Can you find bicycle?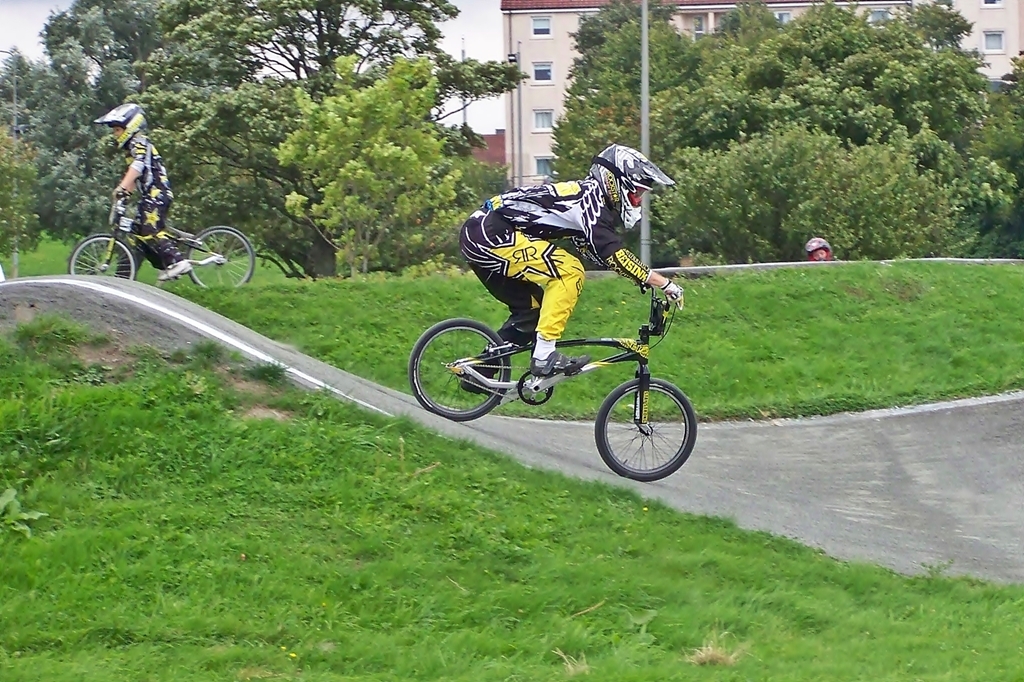
Yes, bounding box: {"left": 413, "top": 262, "right": 708, "bottom": 477}.
